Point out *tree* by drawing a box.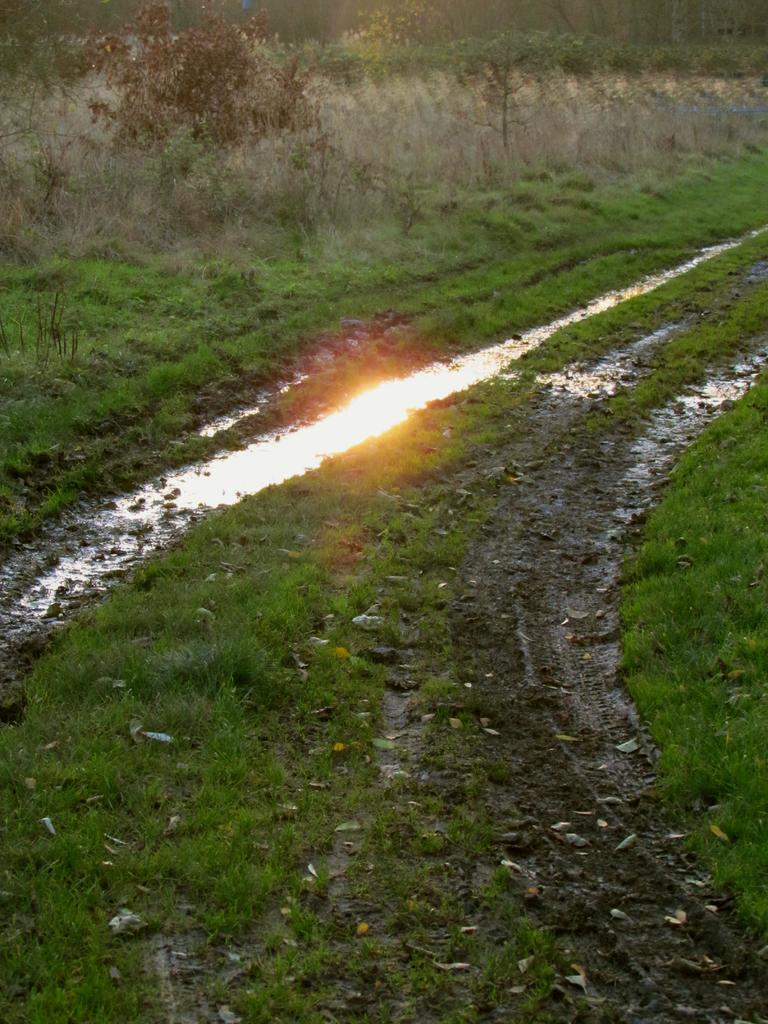
pyautogui.locateOnScreen(461, 29, 551, 147).
